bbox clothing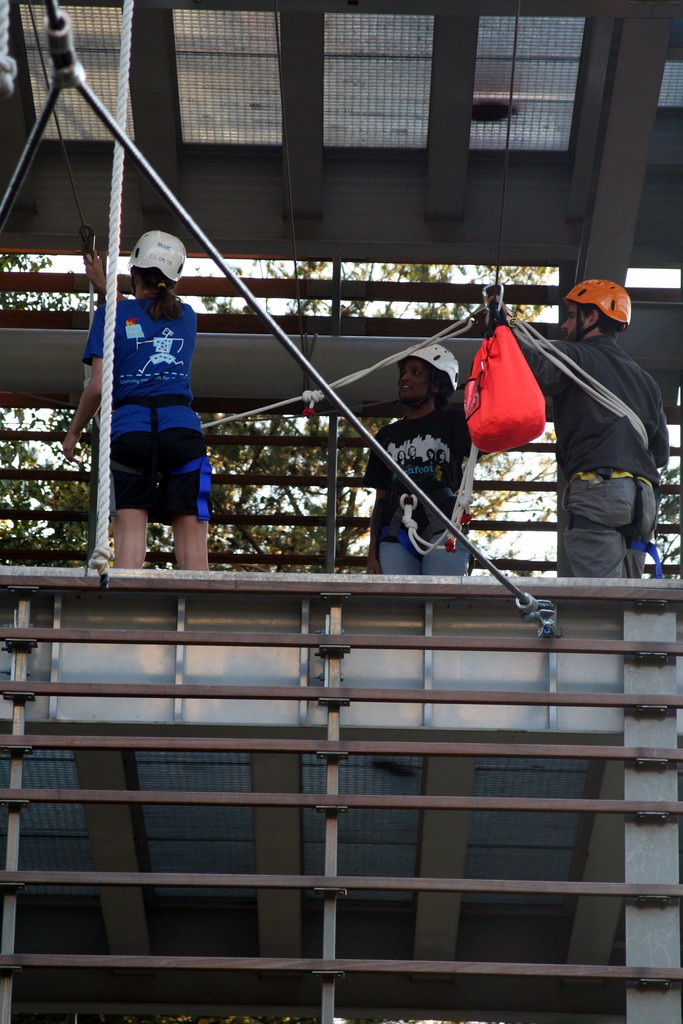
x1=407, y1=452, x2=422, y2=476
